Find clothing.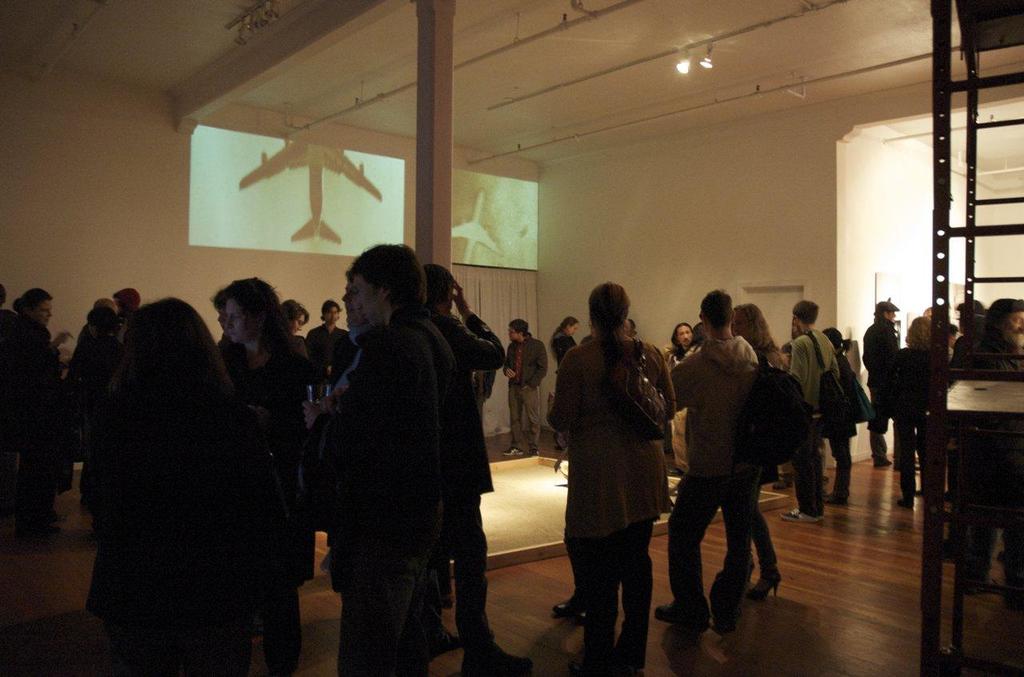
<box>80,402,281,676</box>.
